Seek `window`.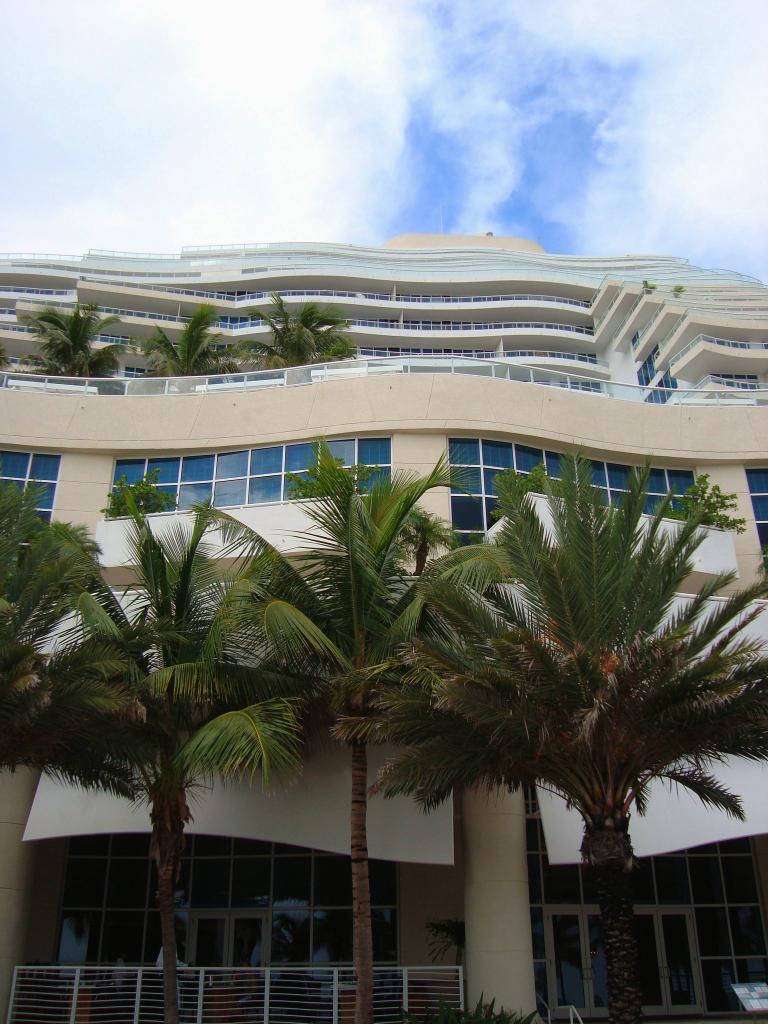
{"x1": 744, "y1": 463, "x2": 767, "y2": 572}.
